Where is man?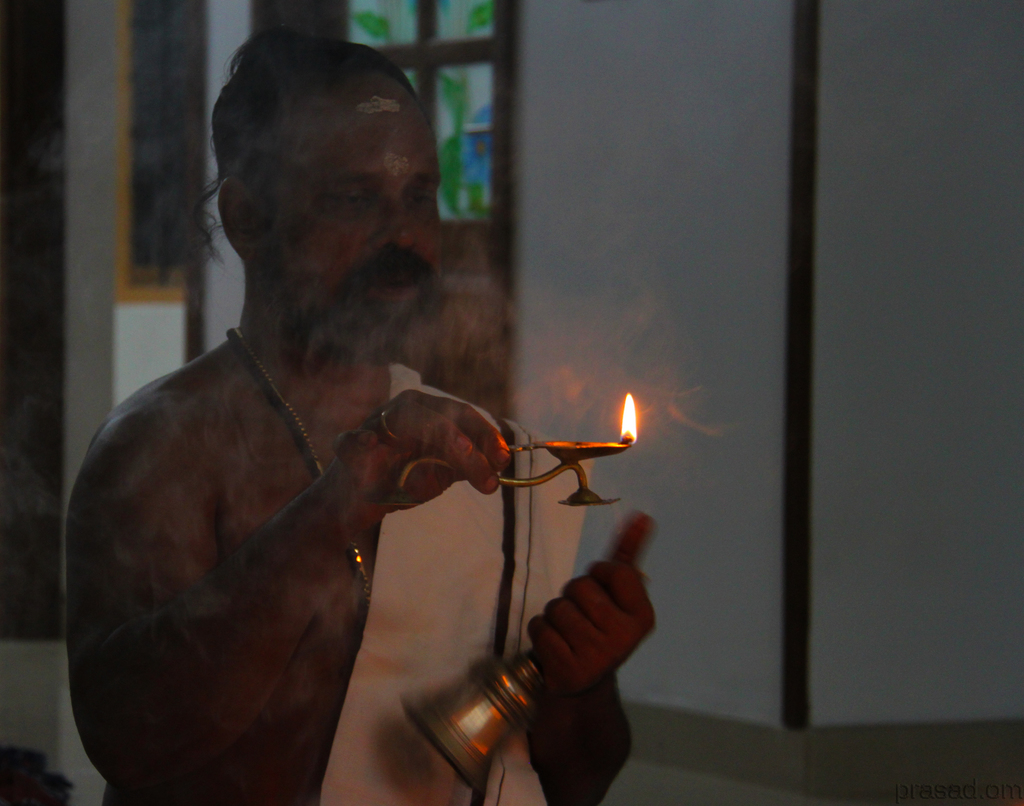
{"left": 59, "top": 40, "right": 646, "bottom": 791}.
